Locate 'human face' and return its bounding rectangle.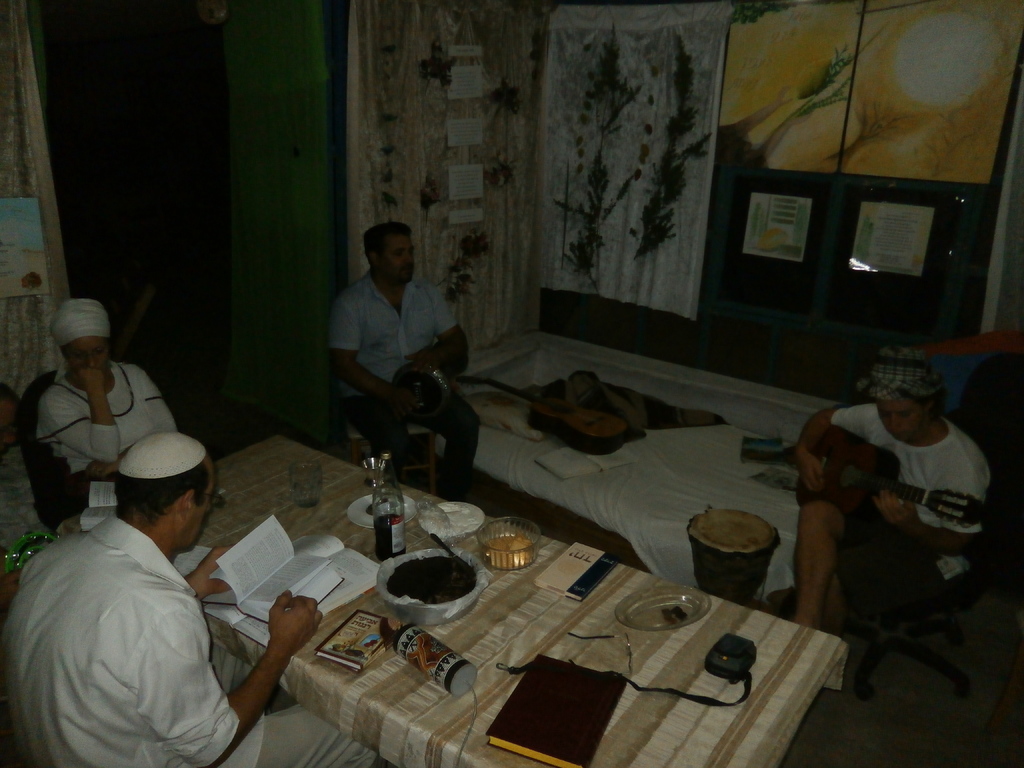
left=378, top=235, right=417, bottom=285.
